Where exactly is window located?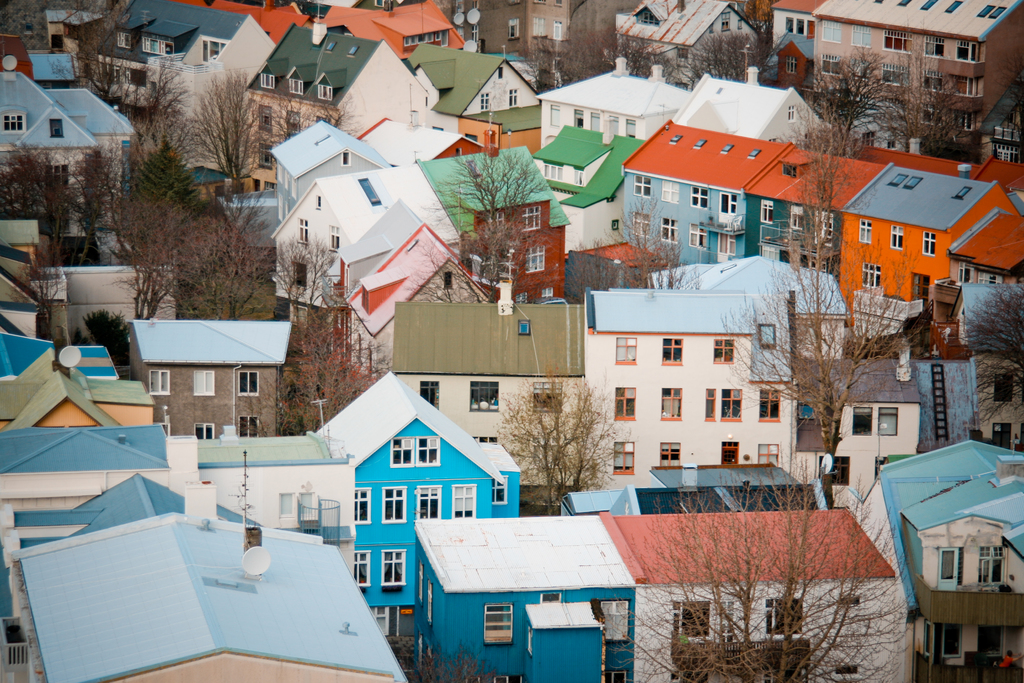
Its bounding box is <box>822,22,842,40</box>.
